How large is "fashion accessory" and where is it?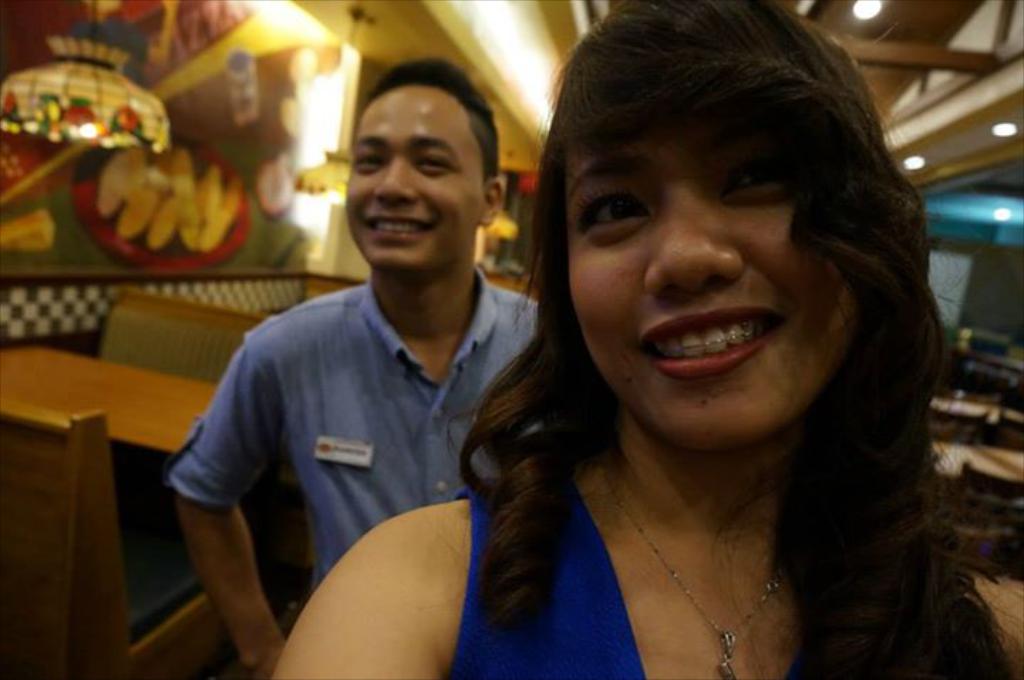
Bounding box: (596,464,791,679).
